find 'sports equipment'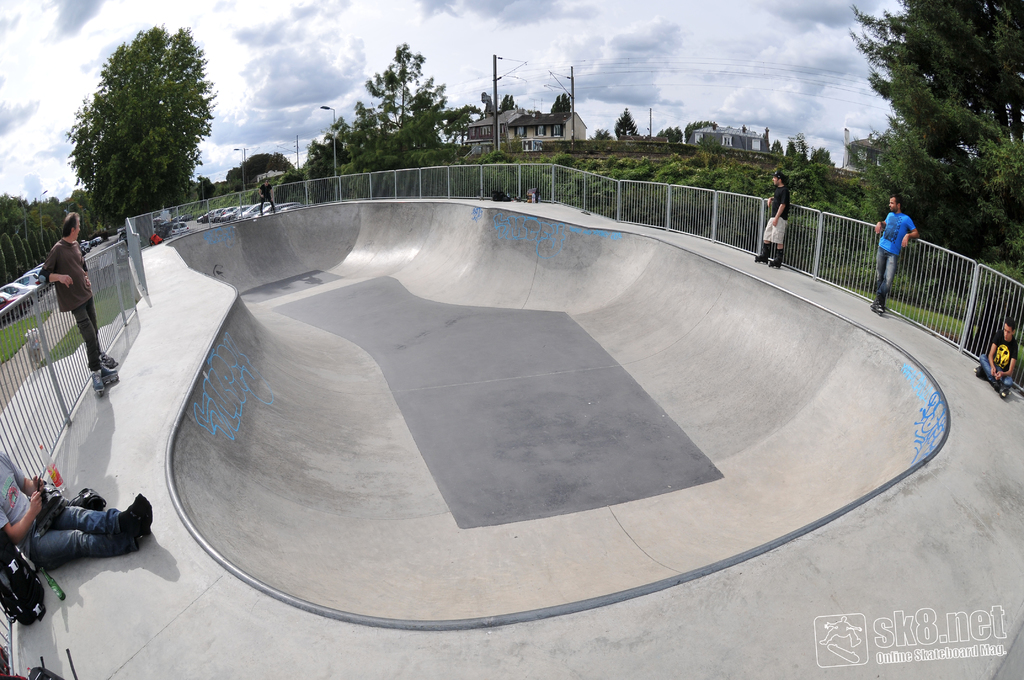
pyautogui.locateOnScreen(87, 364, 118, 399)
